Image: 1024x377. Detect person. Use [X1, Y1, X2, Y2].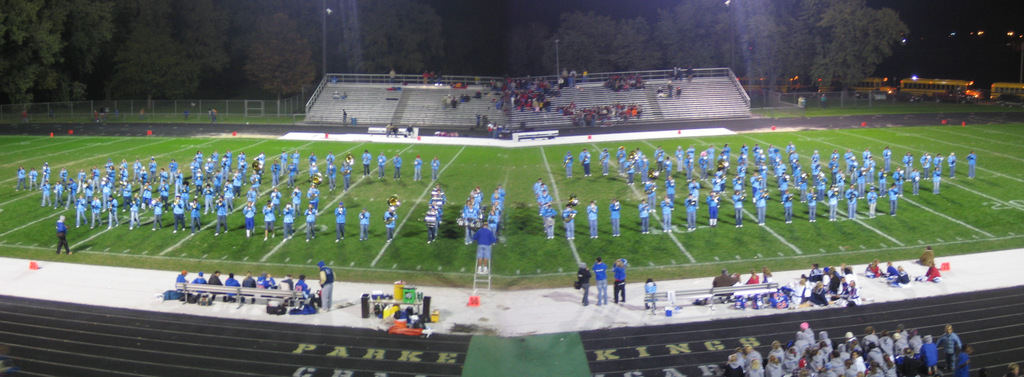
[866, 262, 876, 278].
